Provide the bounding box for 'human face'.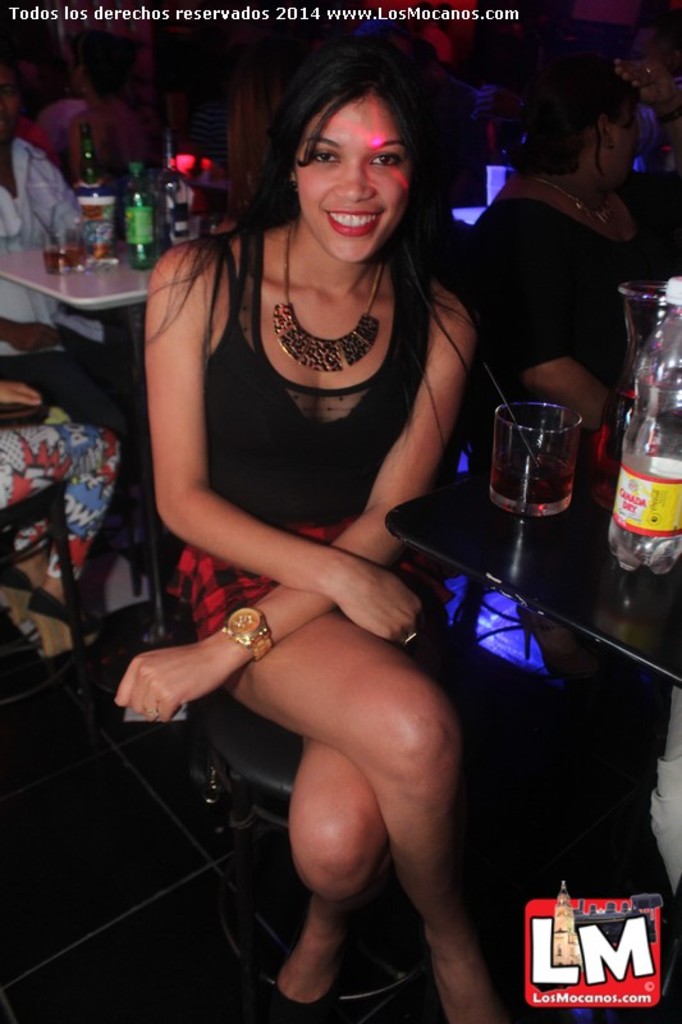
296/97/408/262.
